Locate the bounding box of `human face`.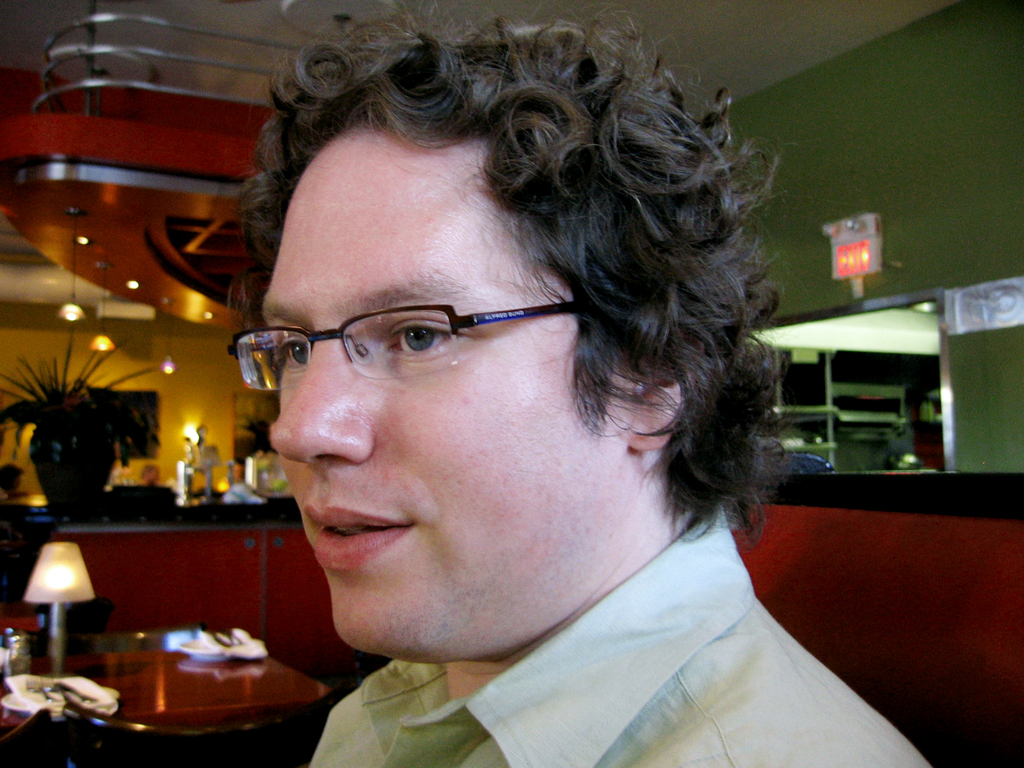
Bounding box: {"x1": 273, "y1": 124, "x2": 644, "y2": 659}.
